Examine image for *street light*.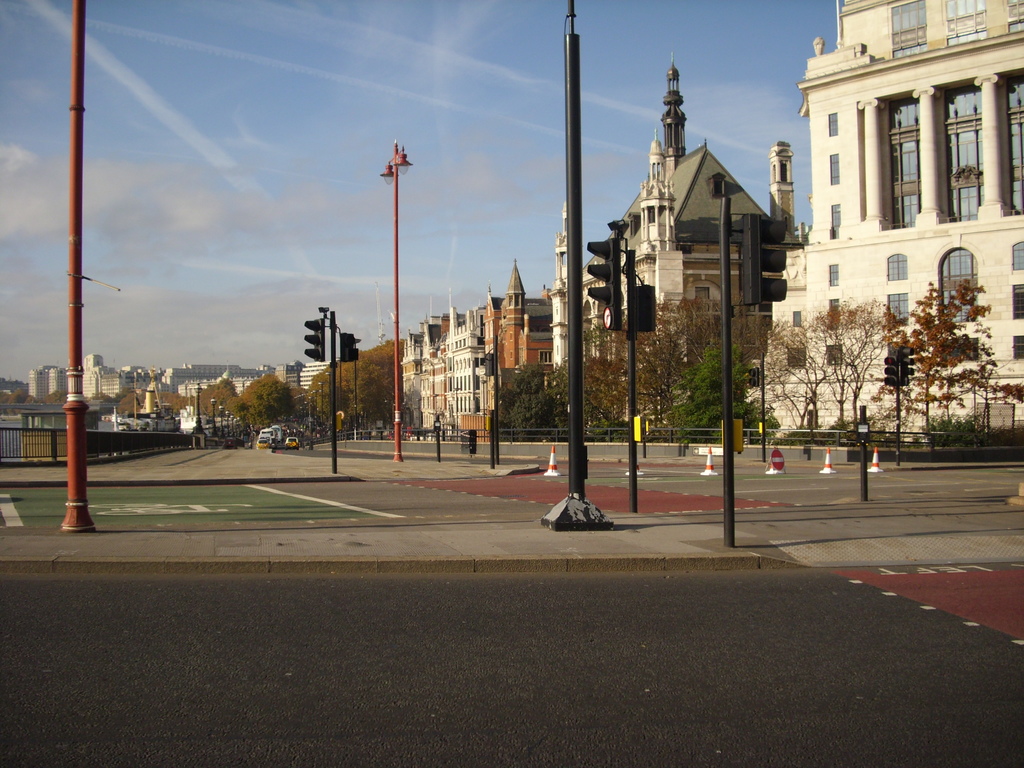
Examination result: [x1=479, y1=380, x2=488, y2=444].
